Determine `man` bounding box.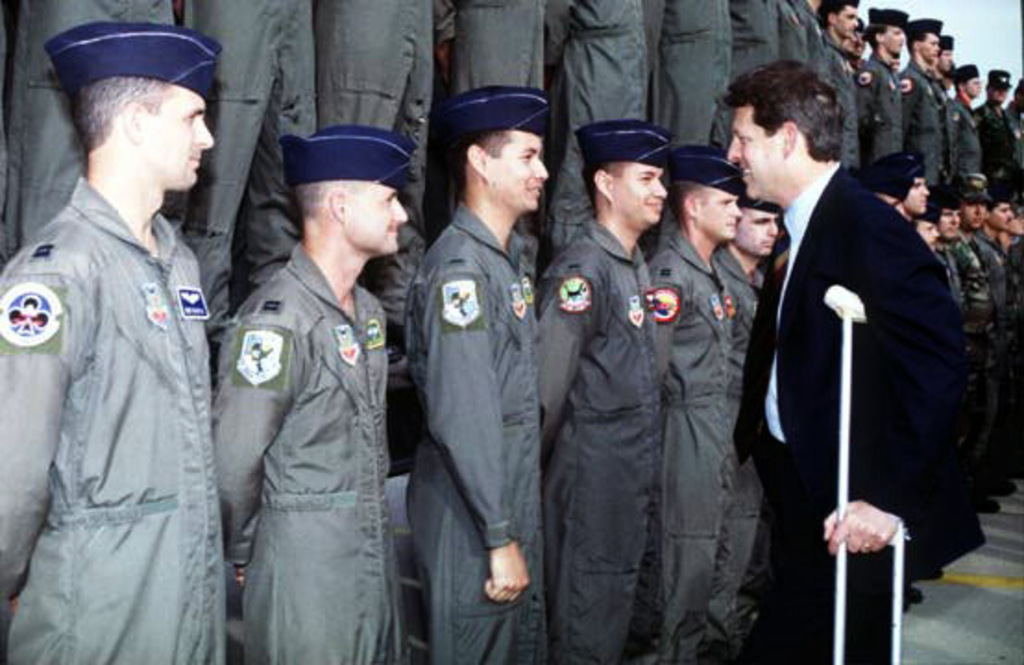
Determined: select_region(7, 0, 235, 664).
